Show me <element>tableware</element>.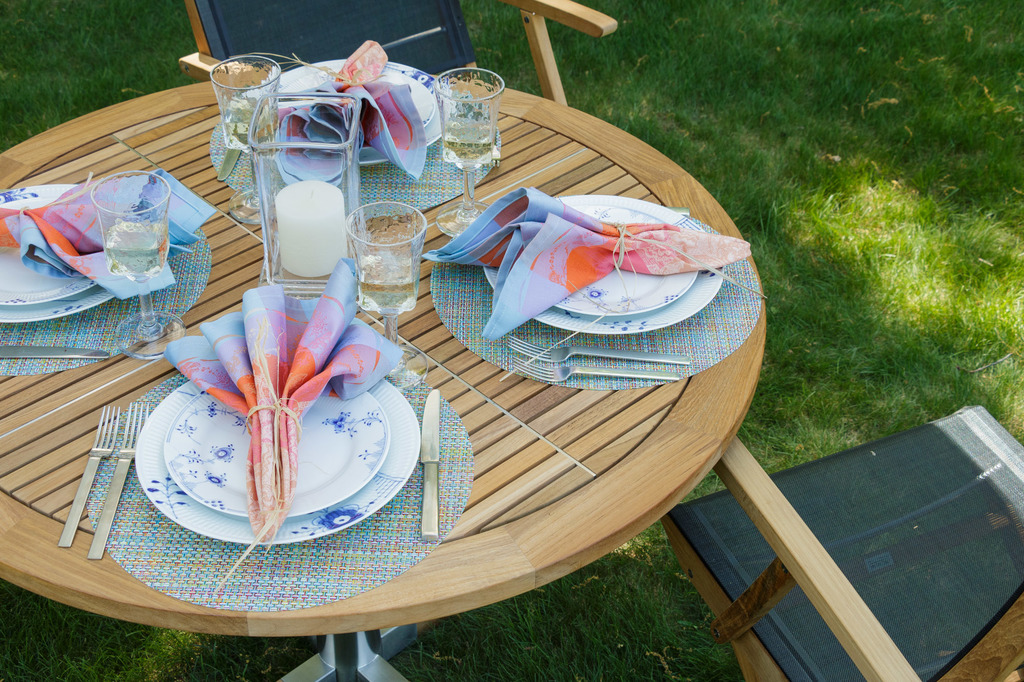
<element>tableware</element> is here: bbox(552, 200, 700, 315).
